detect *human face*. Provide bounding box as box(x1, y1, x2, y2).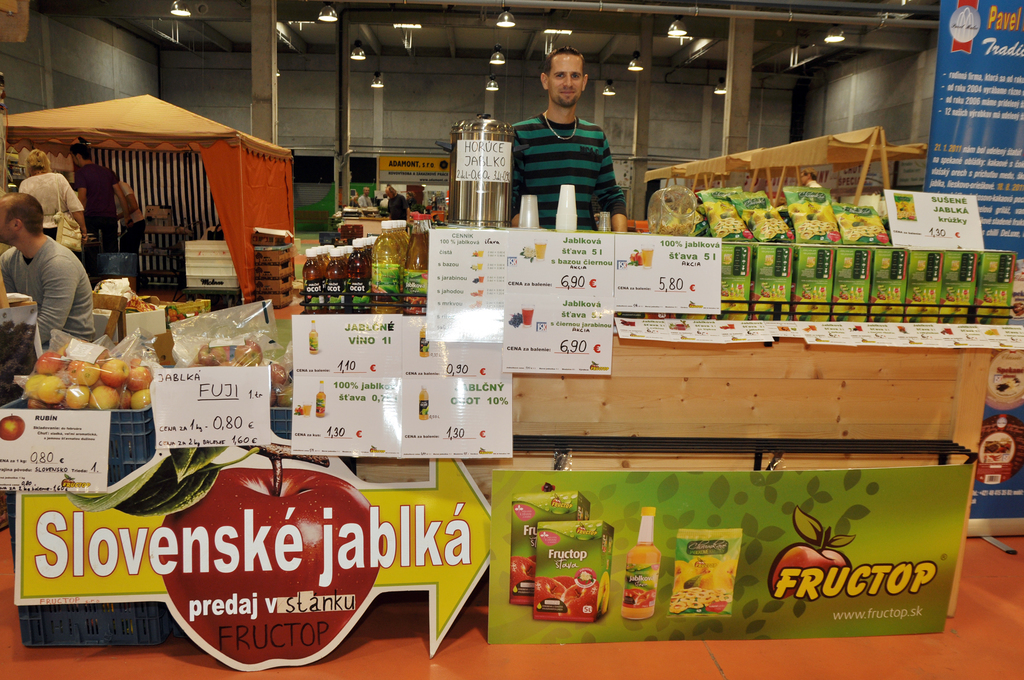
box(552, 57, 582, 106).
